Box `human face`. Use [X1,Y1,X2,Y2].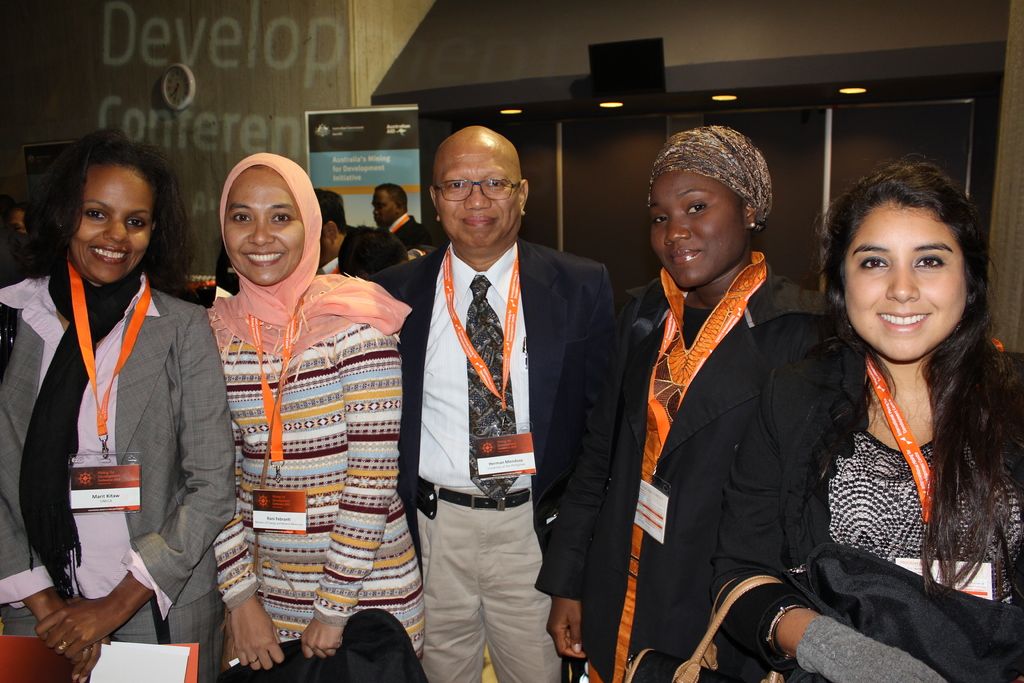
[67,165,152,284].
